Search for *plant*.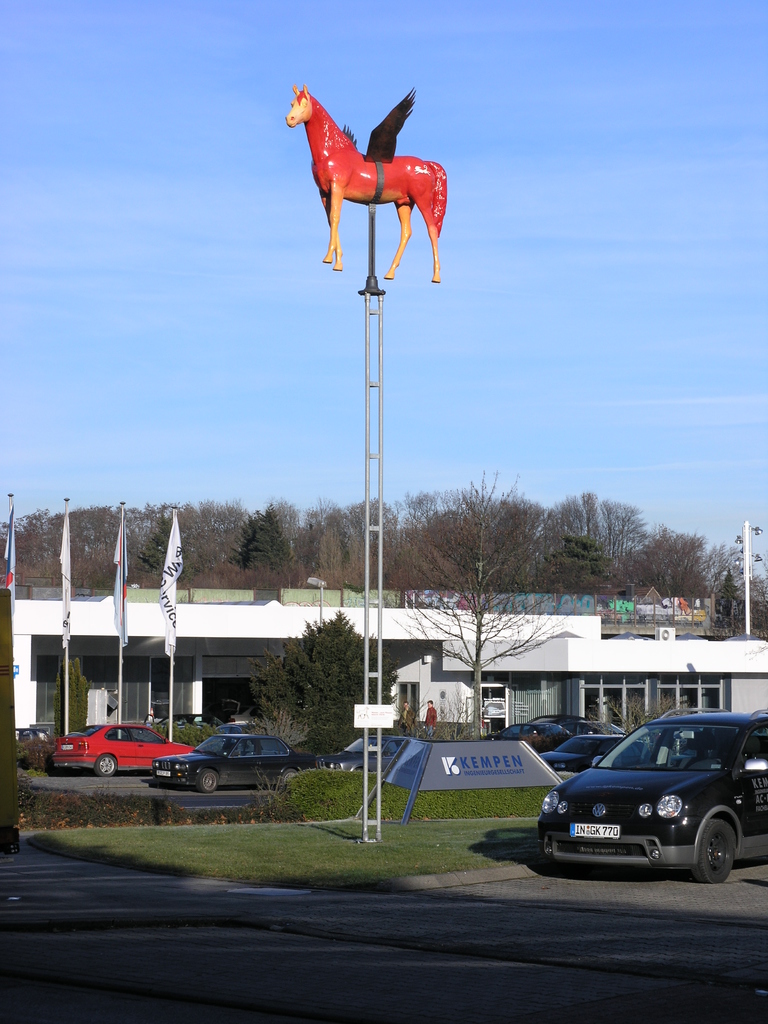
Found at detection(150, 720, 216, 753).
